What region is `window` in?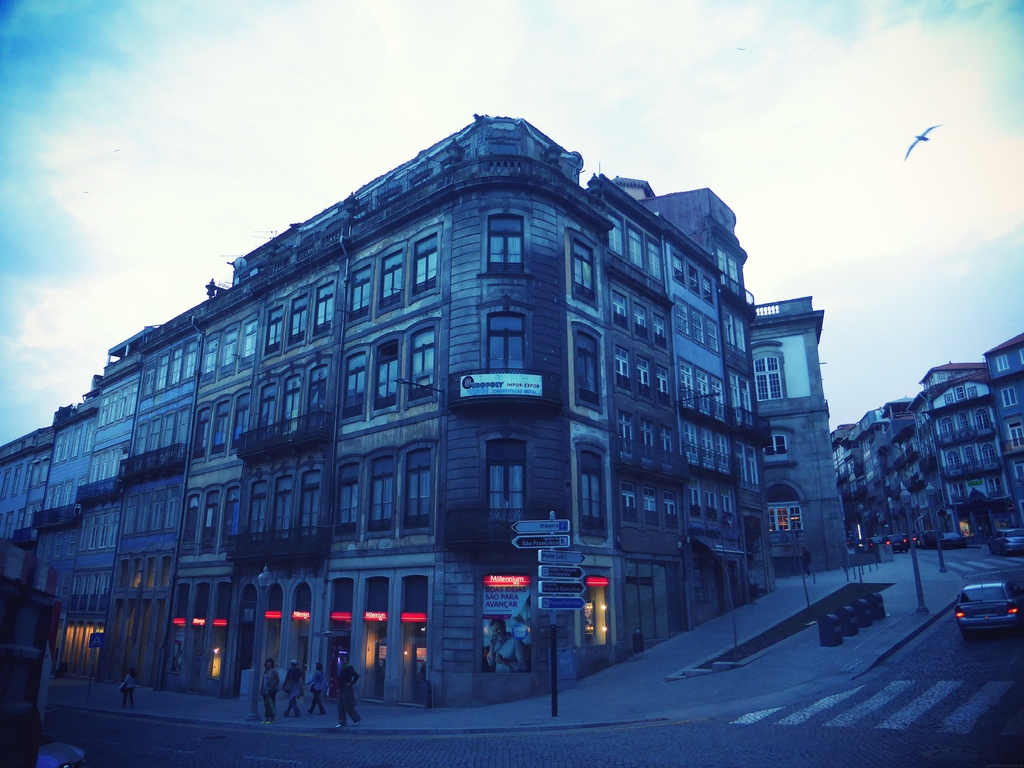
box(397, 438, 439, 537).
